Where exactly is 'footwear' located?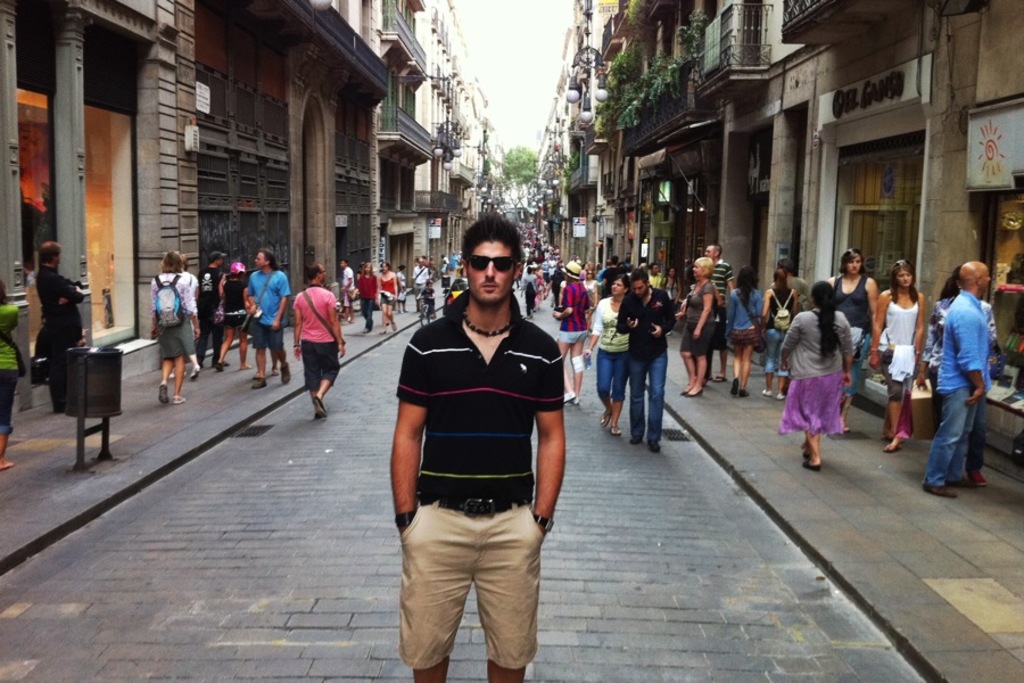
Its bounding box is 738,387,751,398.
